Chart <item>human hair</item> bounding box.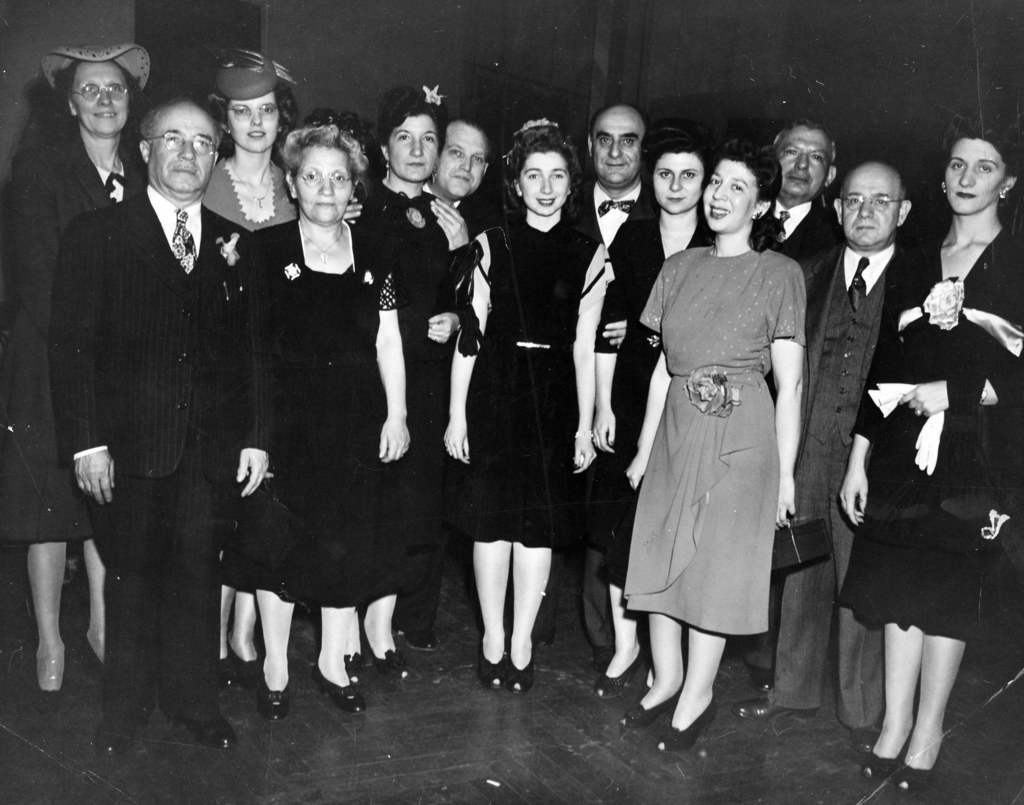
Charted: region(707, 134, 785, 256).
